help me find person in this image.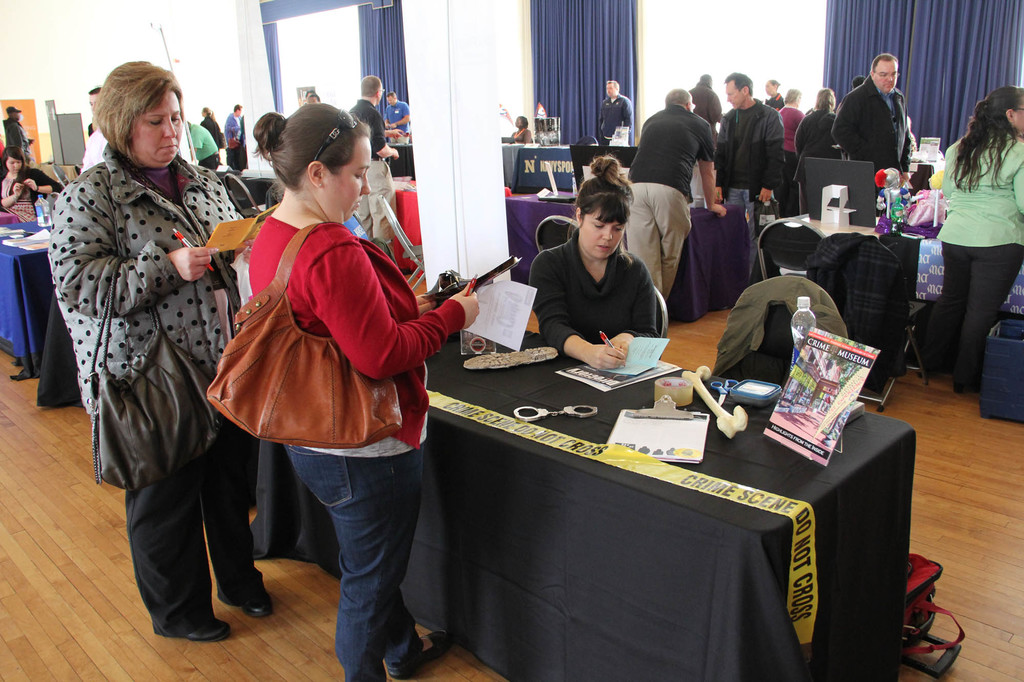
Found it: bbox(850, 77, 862, 88).
